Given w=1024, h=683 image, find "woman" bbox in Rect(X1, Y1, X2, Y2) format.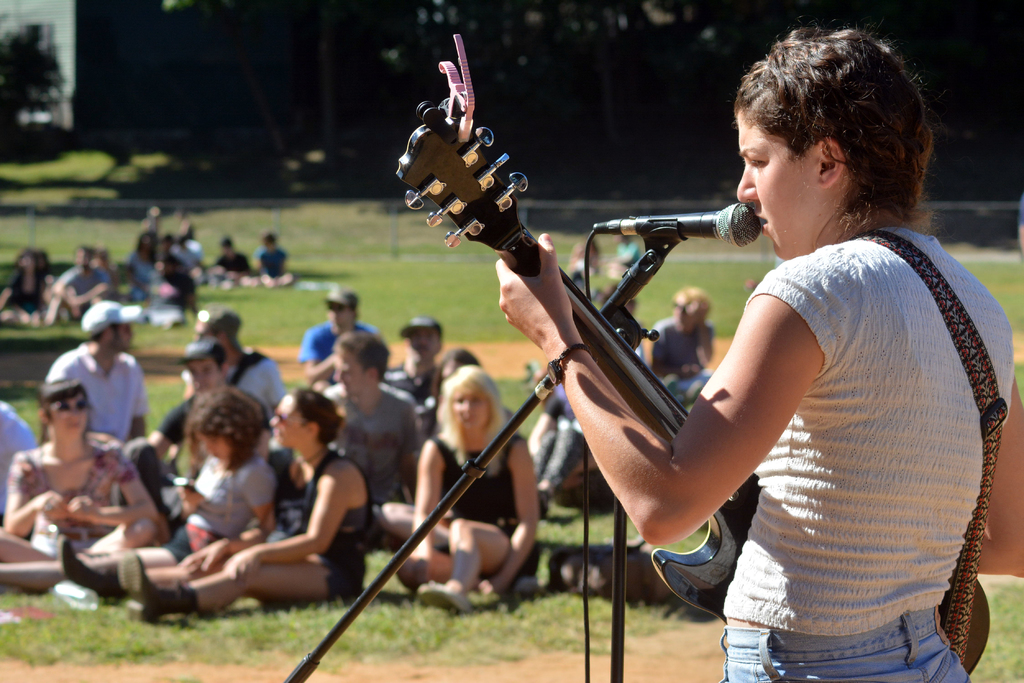
Rect(643, 290, 710, 396).
